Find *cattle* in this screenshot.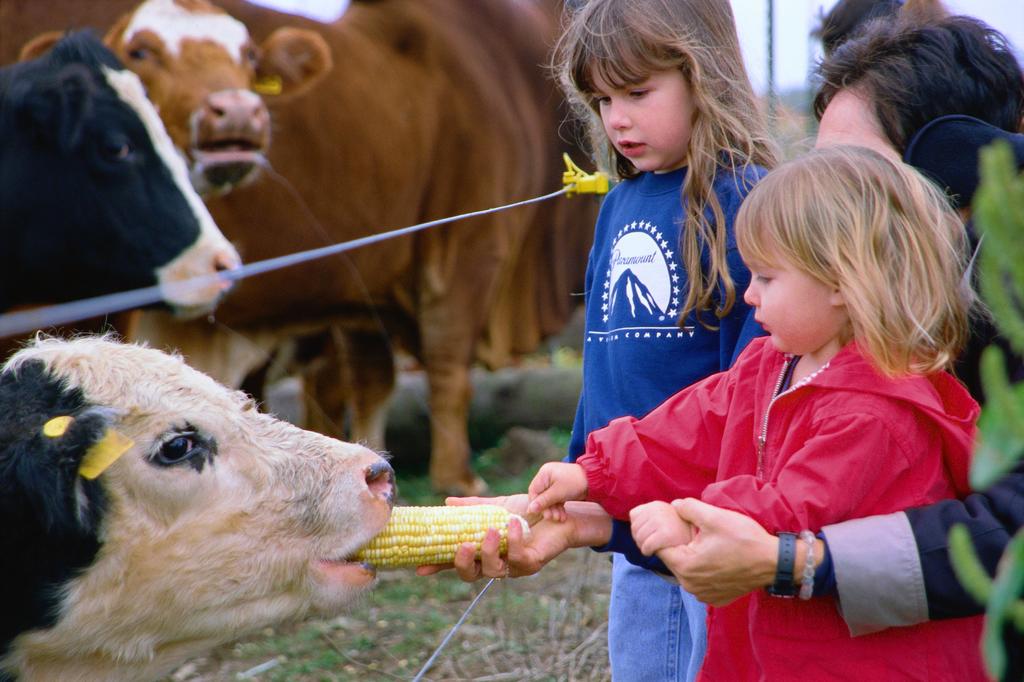
The bounding box for *cattle* is <bbox>0, 26, 241, 329</bbox>.
